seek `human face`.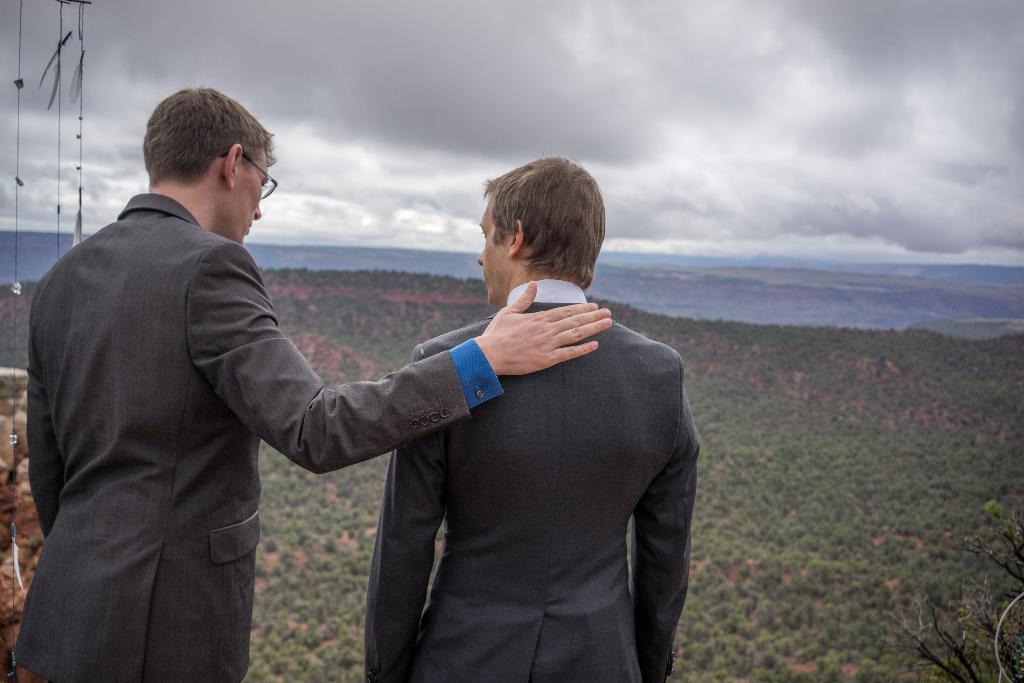
[left=228, top=151, right=268, bottom=242].
